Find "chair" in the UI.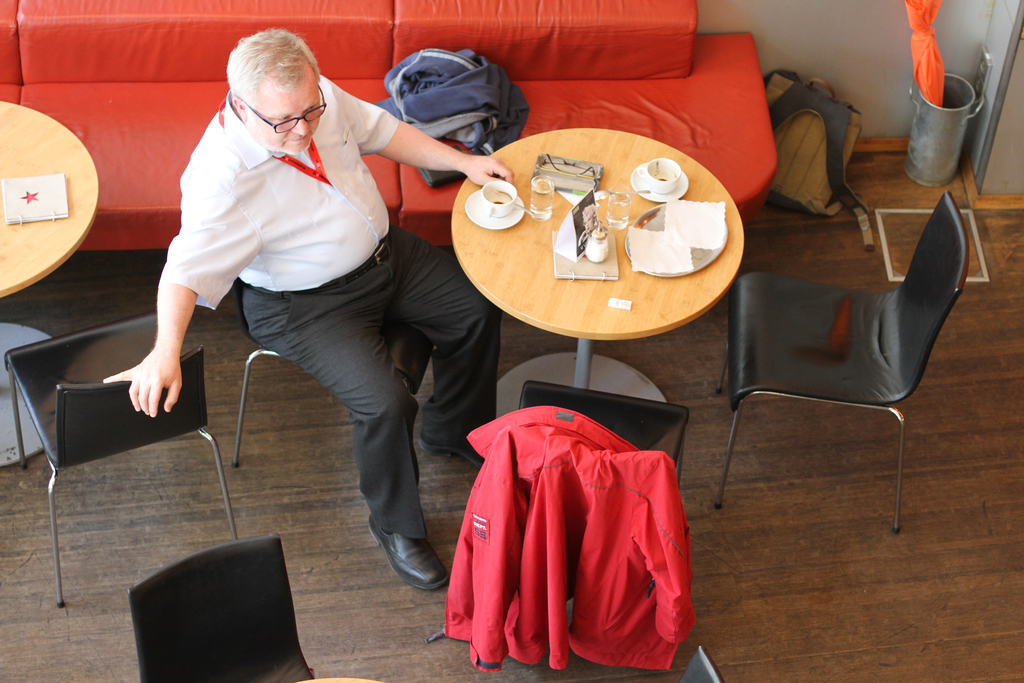
UI element at <bbox>230, 265, 451, 530</bbox>.
